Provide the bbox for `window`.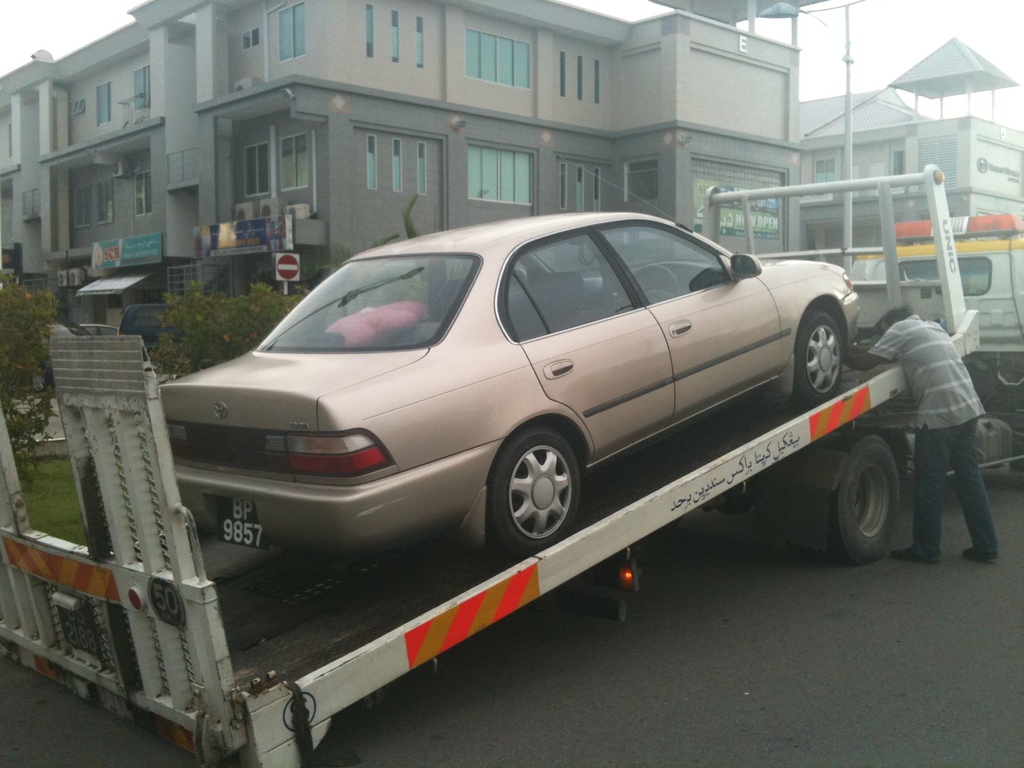
<bbox>577, 164, 585, 209</bbox>.
